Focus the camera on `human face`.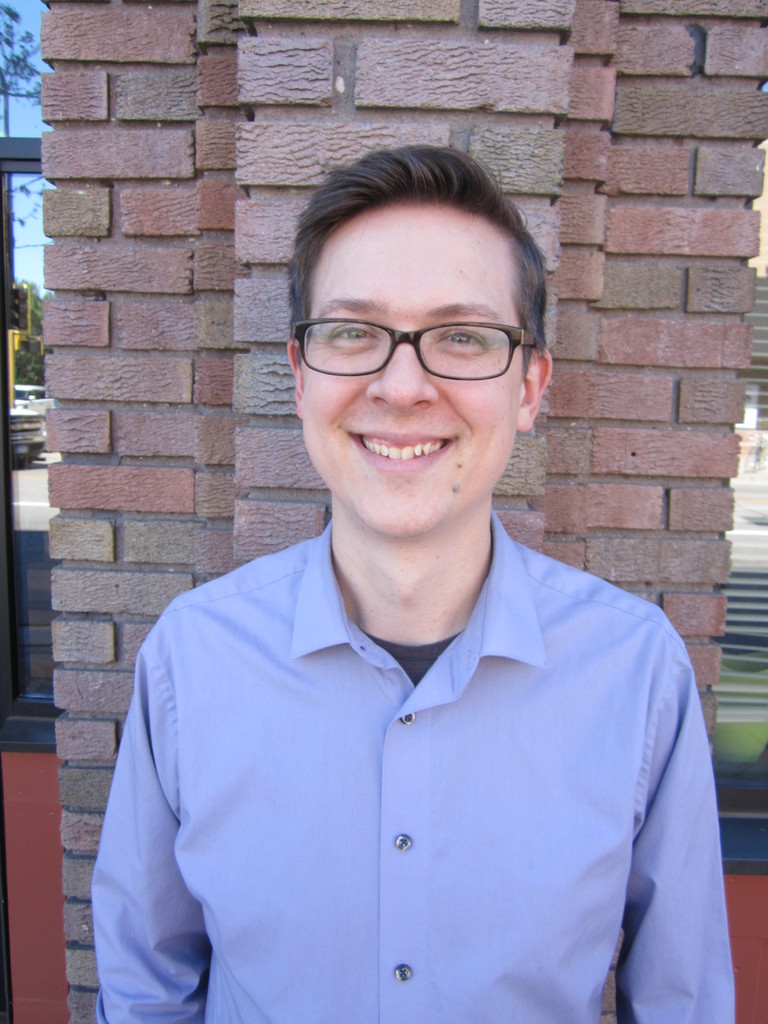
Focus region: <bbox>305, 199, 522, 536</bbox>.
